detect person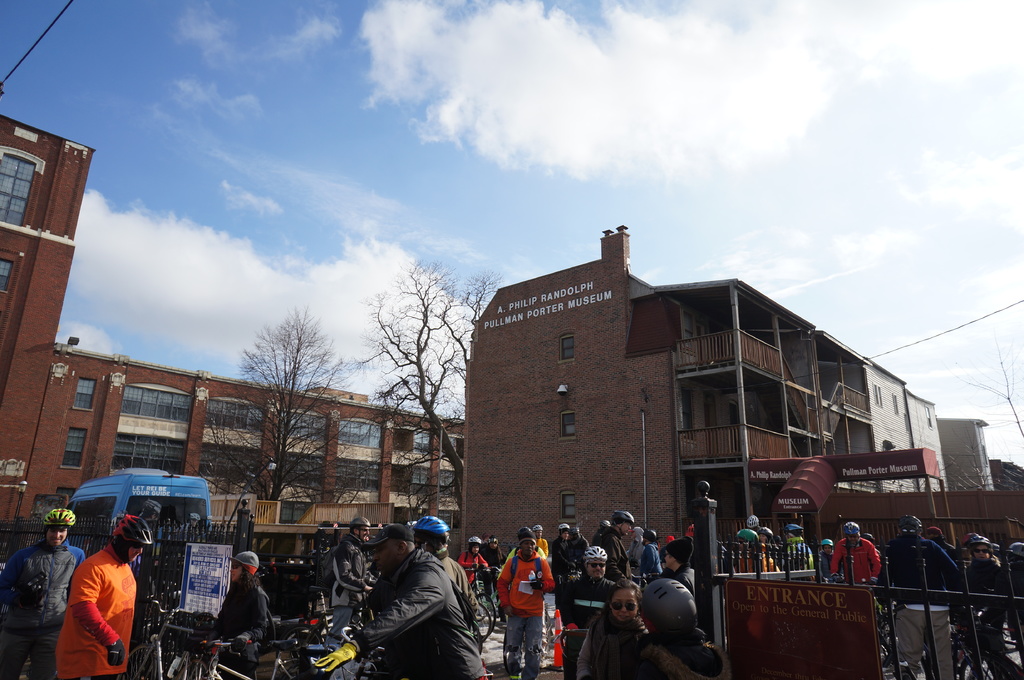
(927, 521, 970, 569)
